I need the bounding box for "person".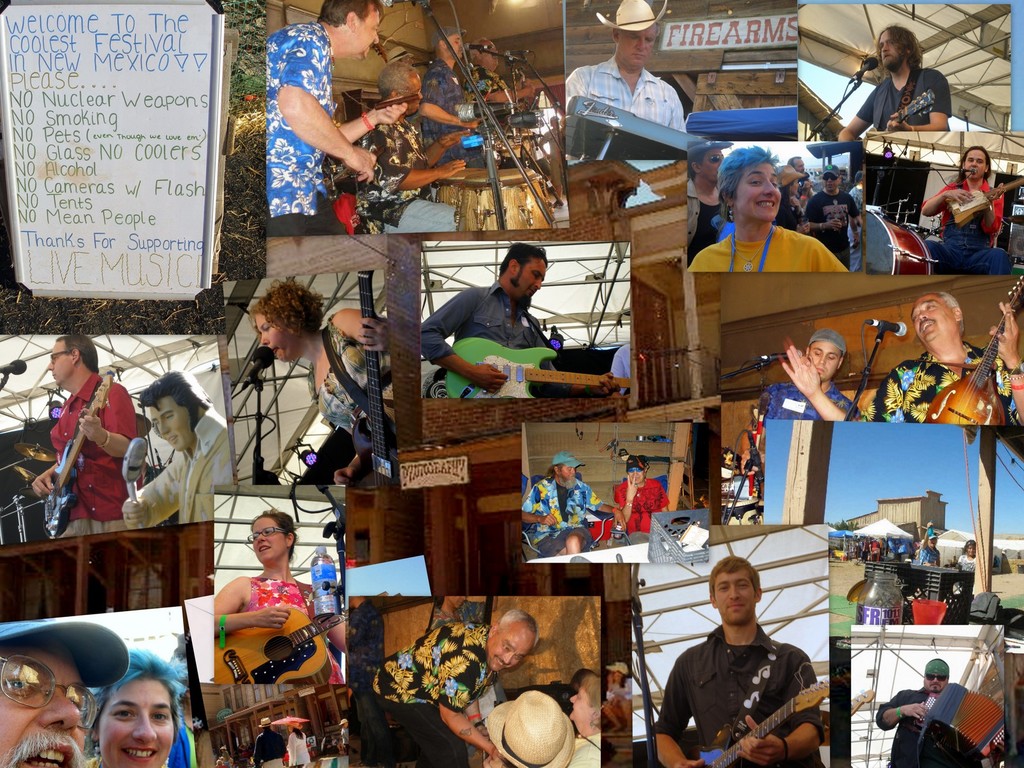
Here it is: bbox=(603, 660, 632, 732).
